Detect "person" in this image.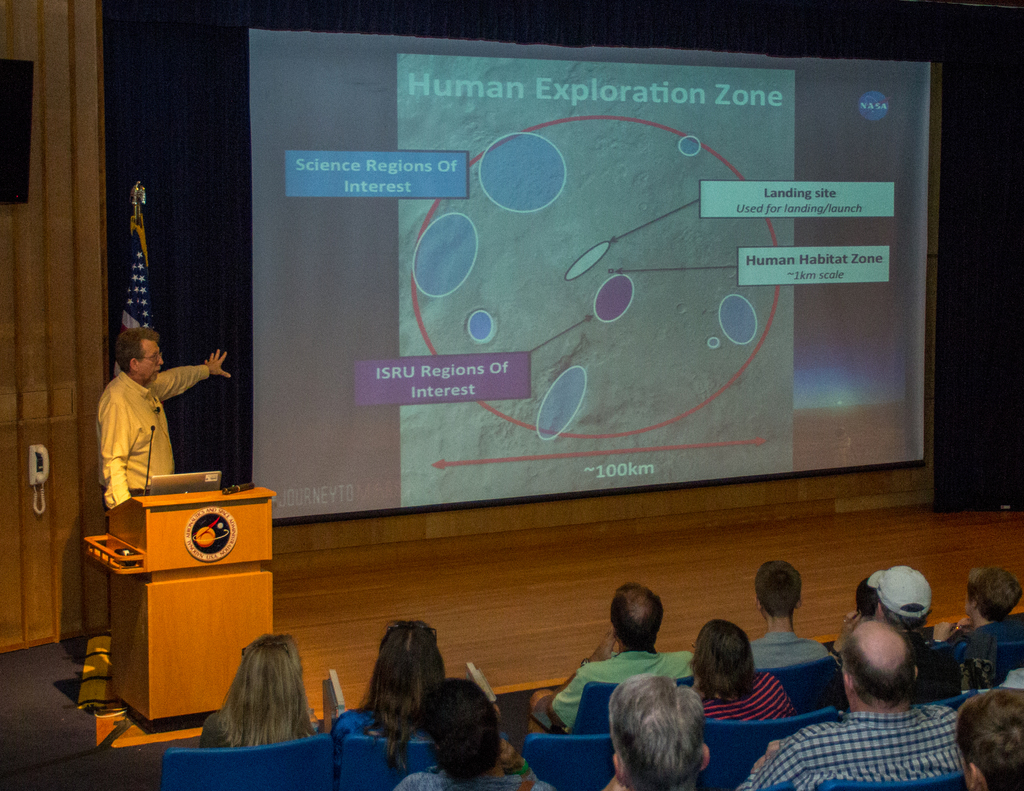
Detection: 955/686/1023/790.
